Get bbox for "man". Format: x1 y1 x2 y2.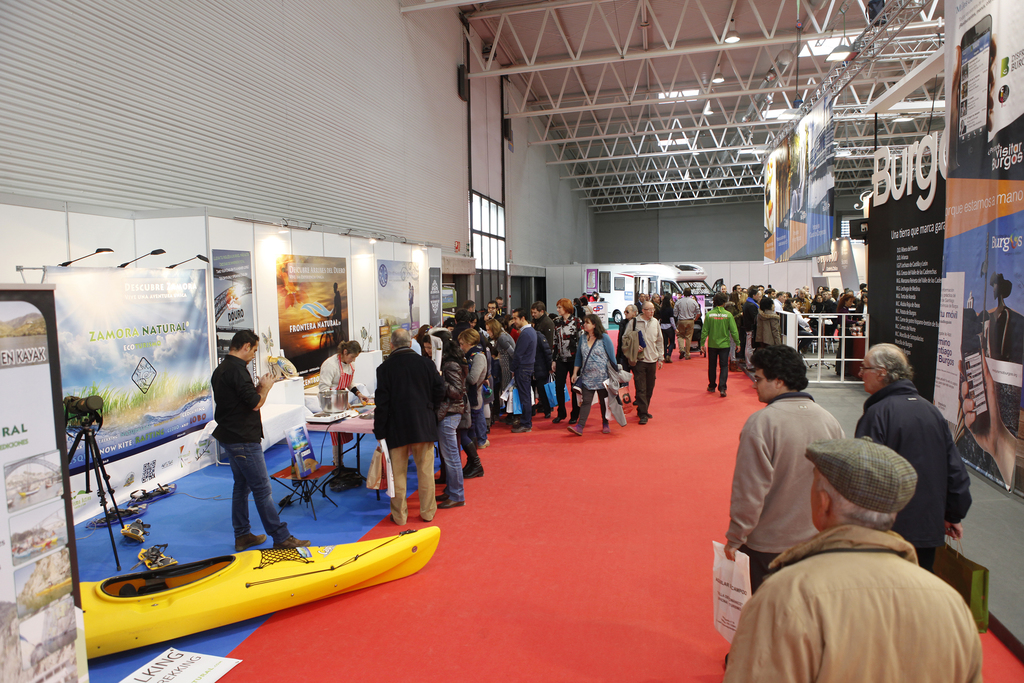
795 287 811 313.
